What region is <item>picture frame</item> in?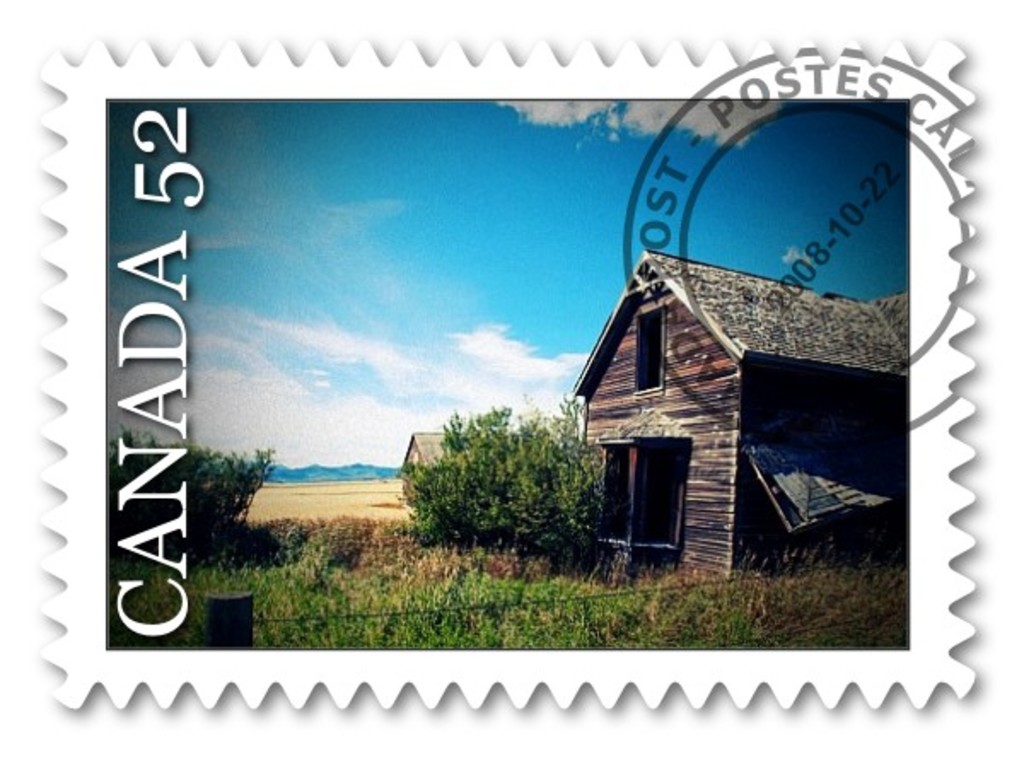
[101, 89, 910, 654].
